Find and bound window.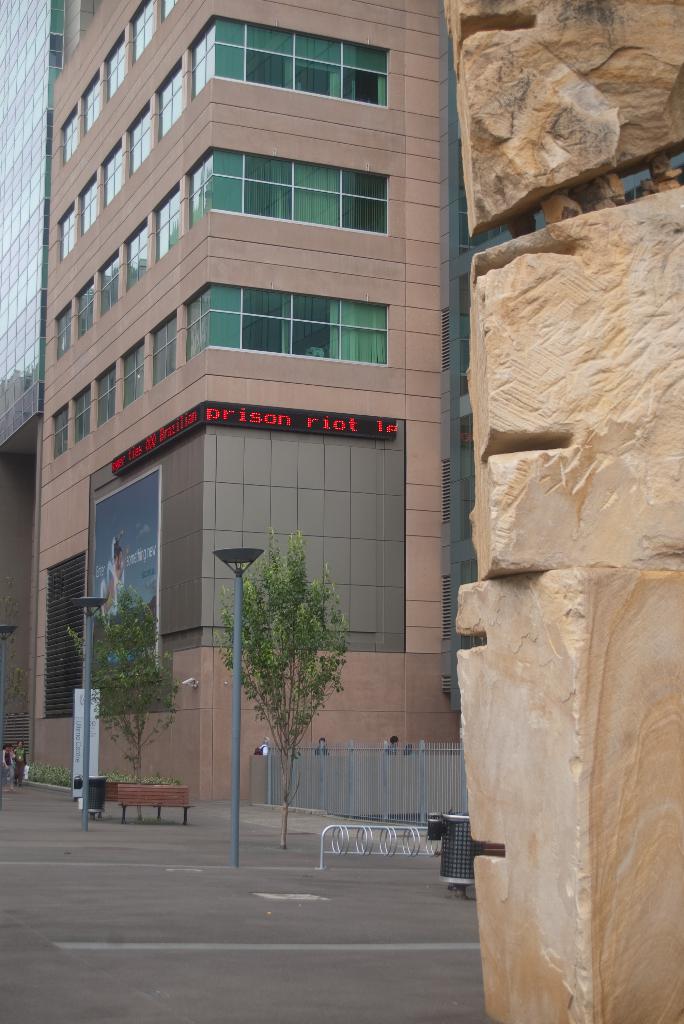
Bound: bbox(122, 221, 152, 287).
